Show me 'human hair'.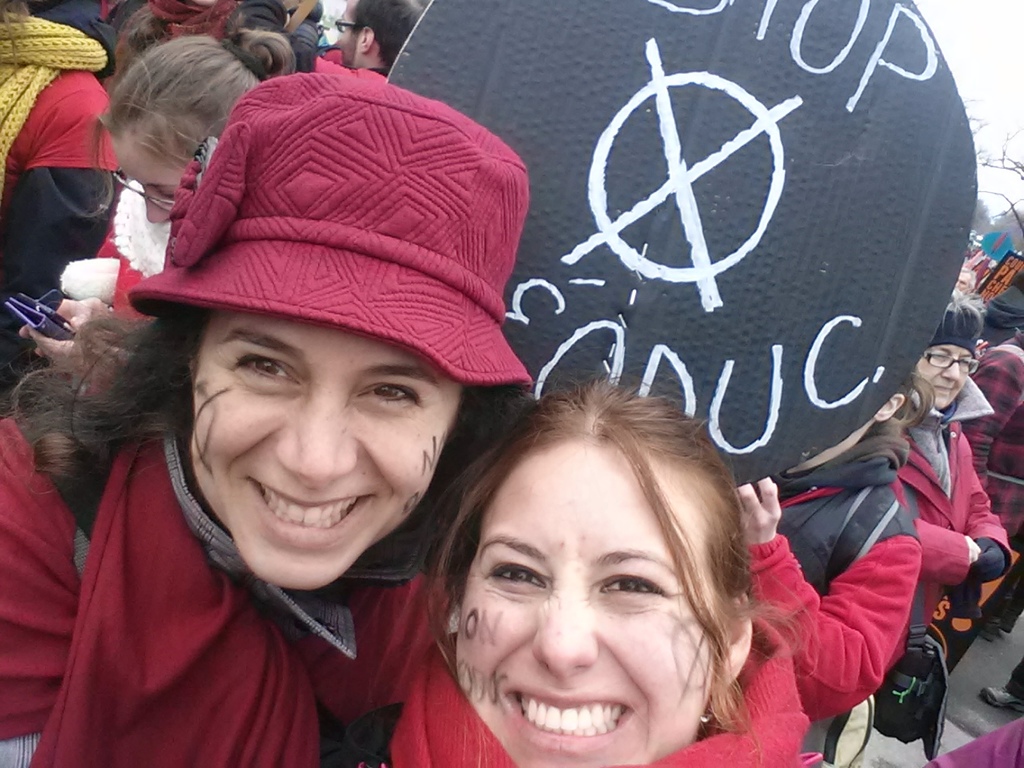
'human hair' is here: (left=87, top=22, right=302, bottom=222).
